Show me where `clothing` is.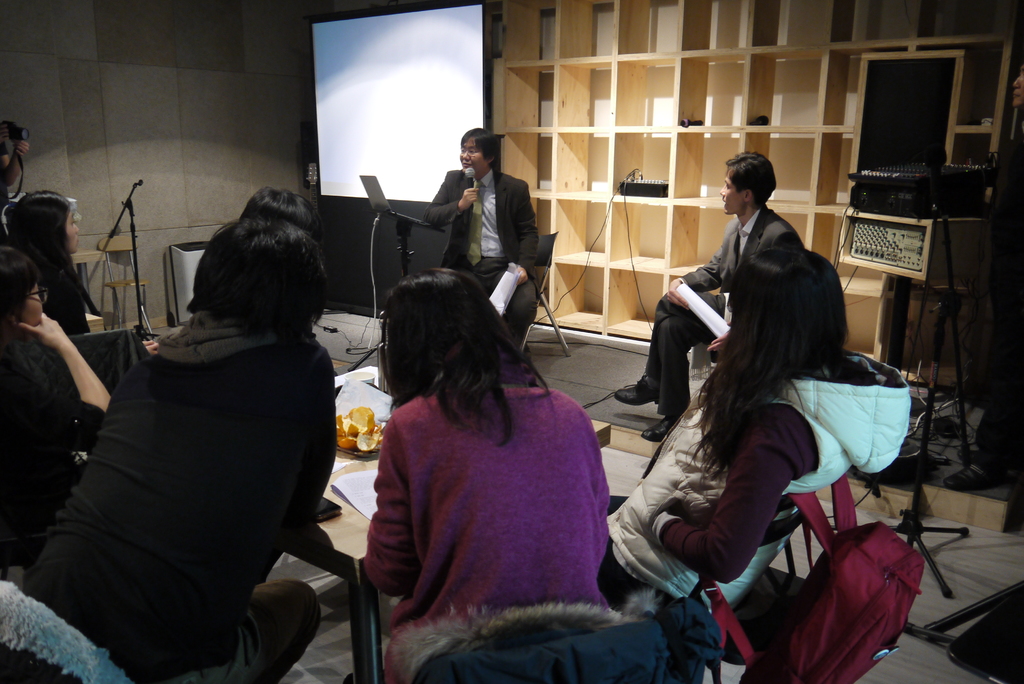
`clothing` is at <box>426,162,547,336</box>.
